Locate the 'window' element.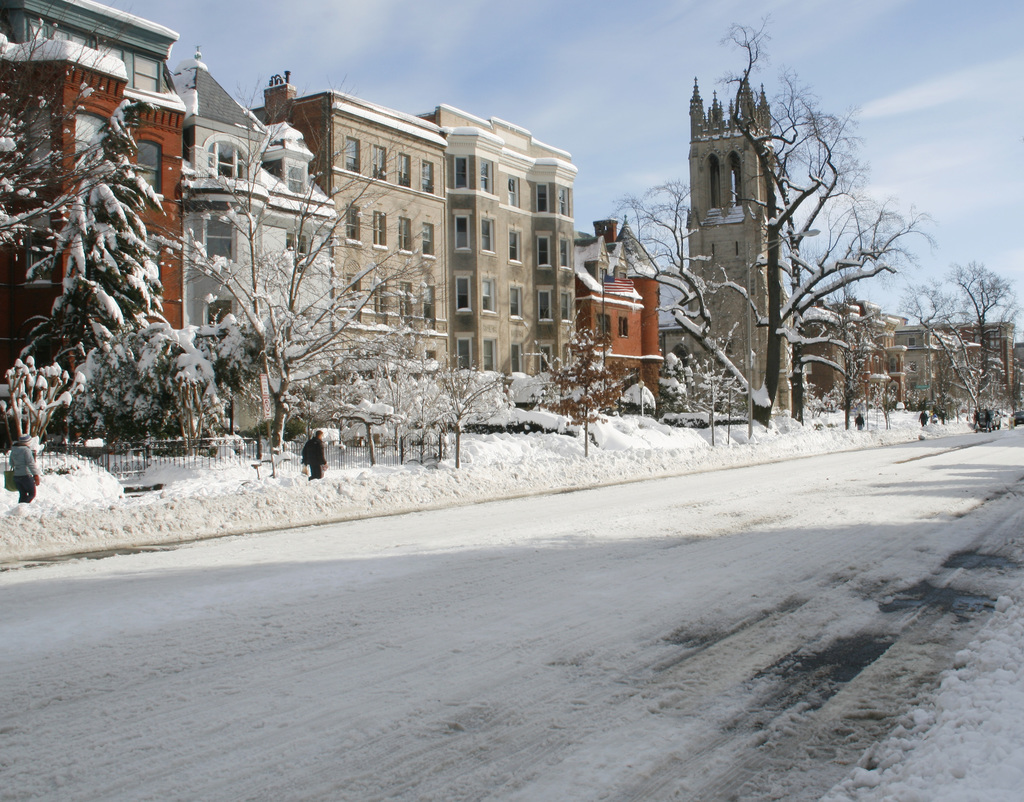
Element bbox: 420,218,437,257.
